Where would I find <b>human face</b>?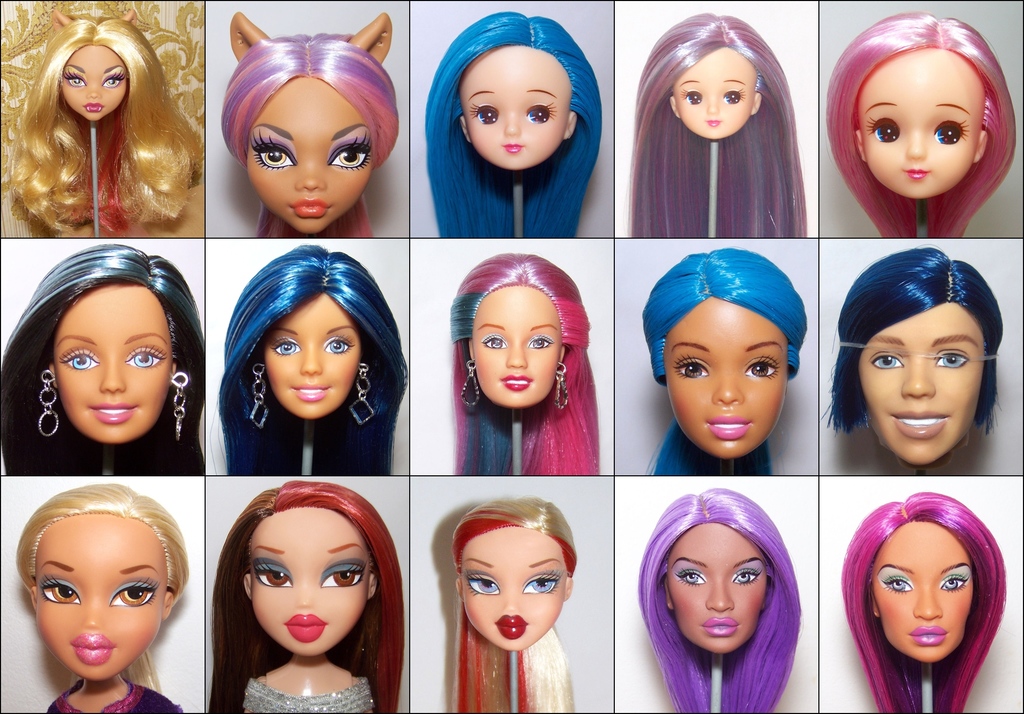
At <box>856,49,986,200</box>.
